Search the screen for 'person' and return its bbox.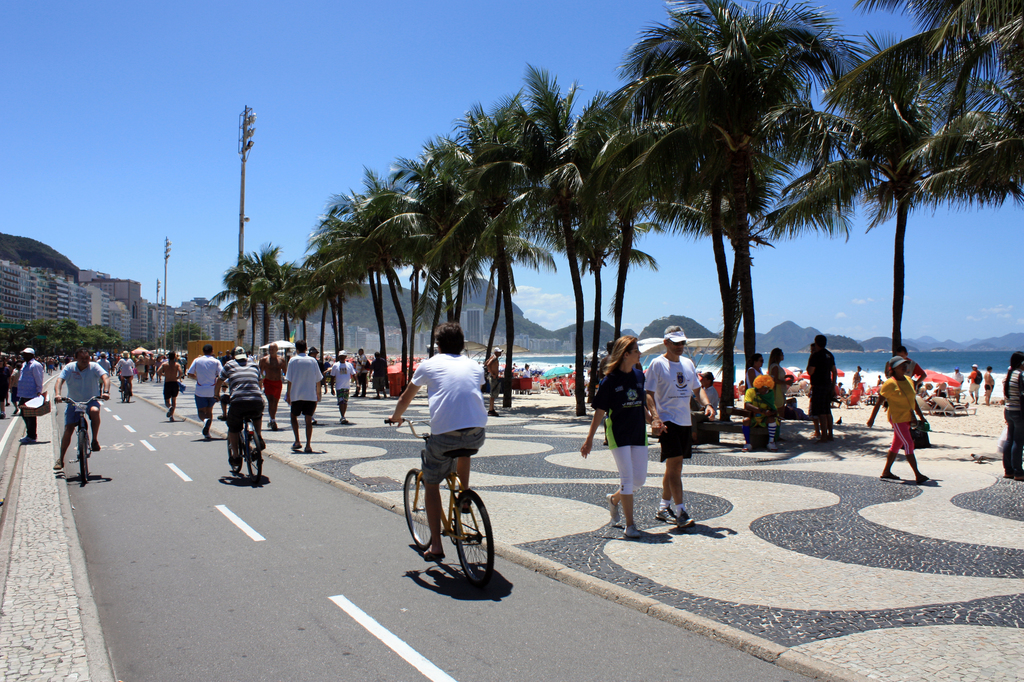
Found: [x1=643, y1=310, x2=719, y2=535].
